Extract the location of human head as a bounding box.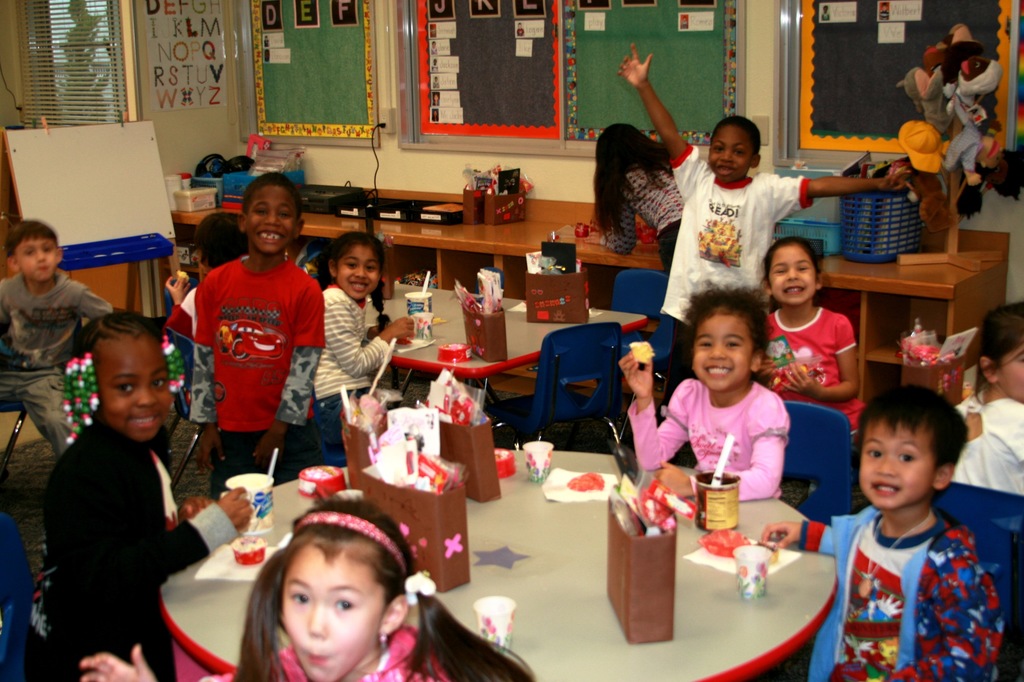
(761, 234, 819, 313).
